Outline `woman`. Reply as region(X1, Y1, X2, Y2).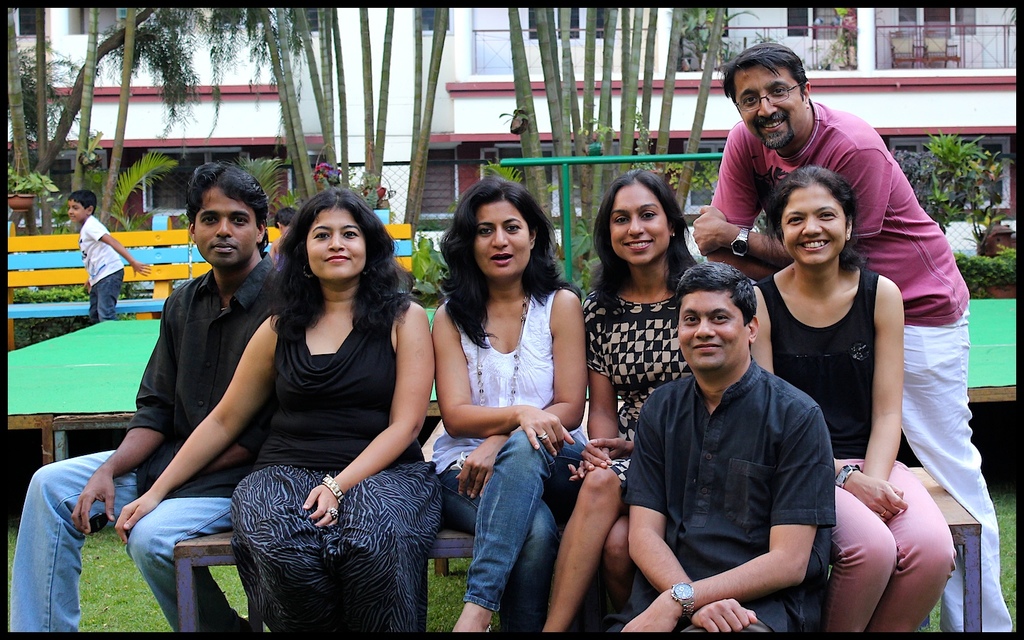
region(215, 174, 429, 639).
